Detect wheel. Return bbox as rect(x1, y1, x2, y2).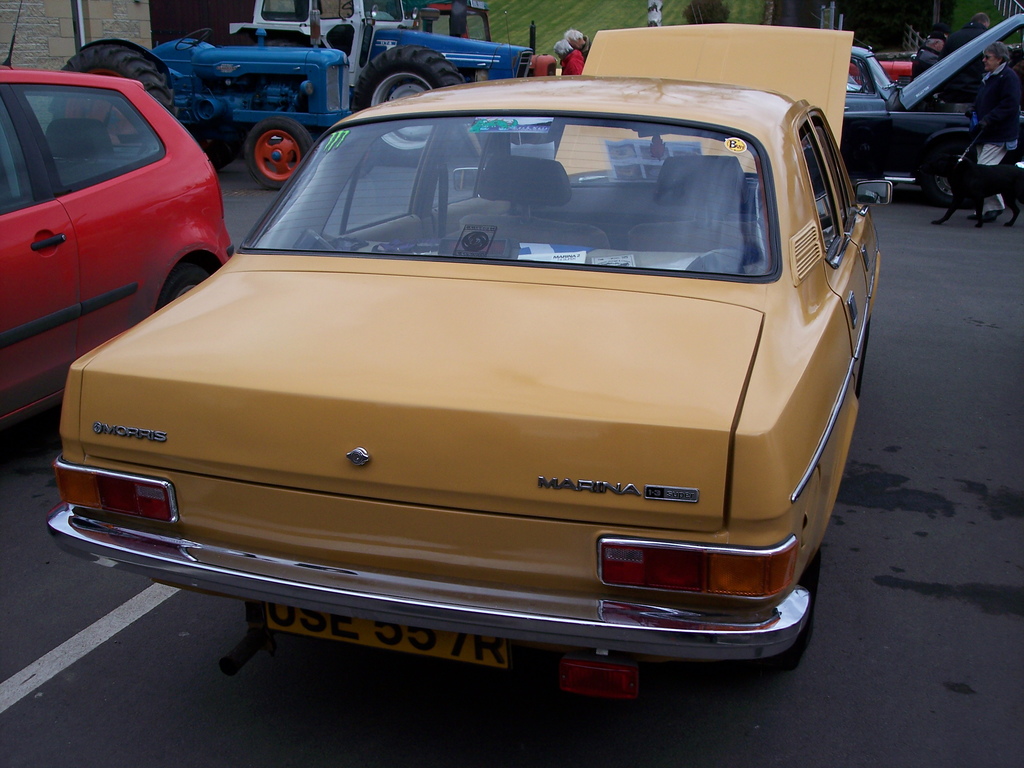
rect(47, 44, 177, 146).
